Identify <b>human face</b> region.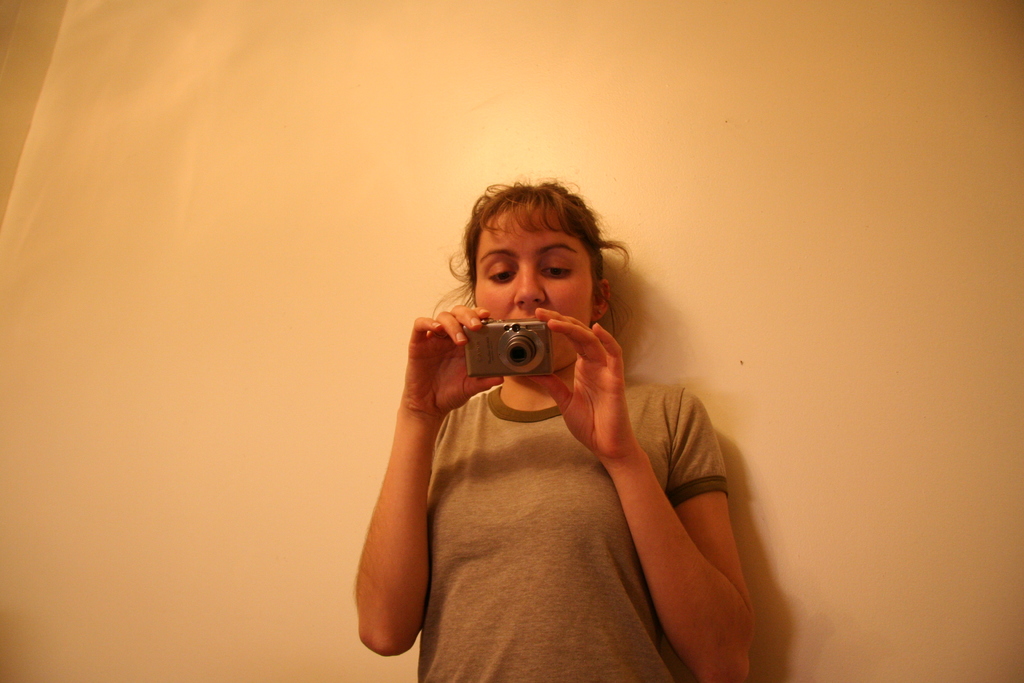
Region: bbox=[468, 194, 595, 375].
